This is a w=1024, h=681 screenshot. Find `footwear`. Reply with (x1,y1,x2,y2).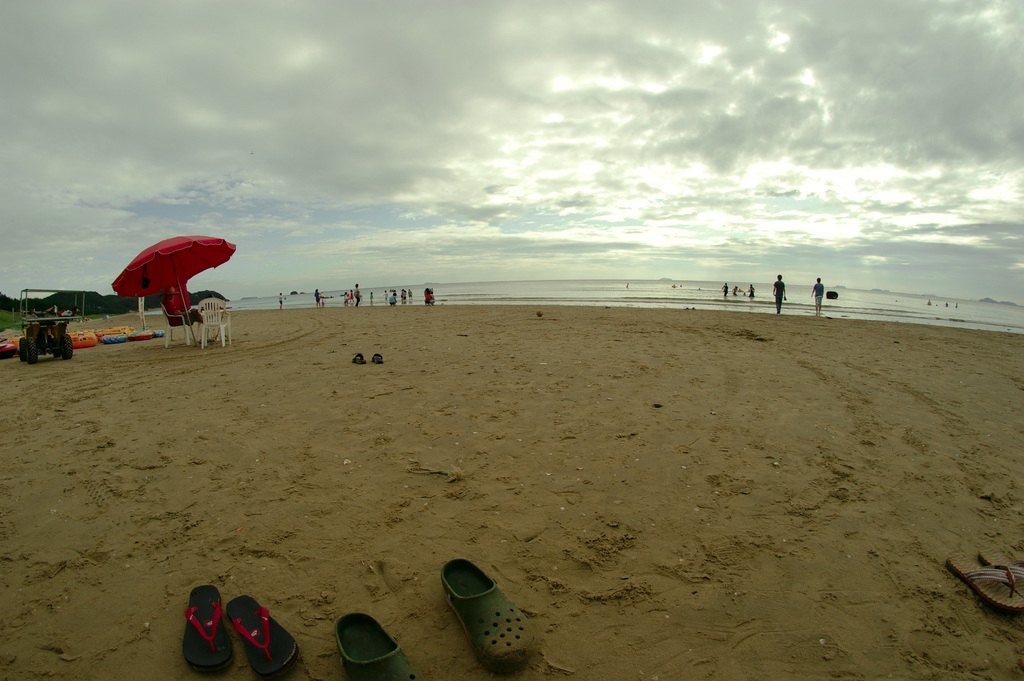
(438,566,561,674).
